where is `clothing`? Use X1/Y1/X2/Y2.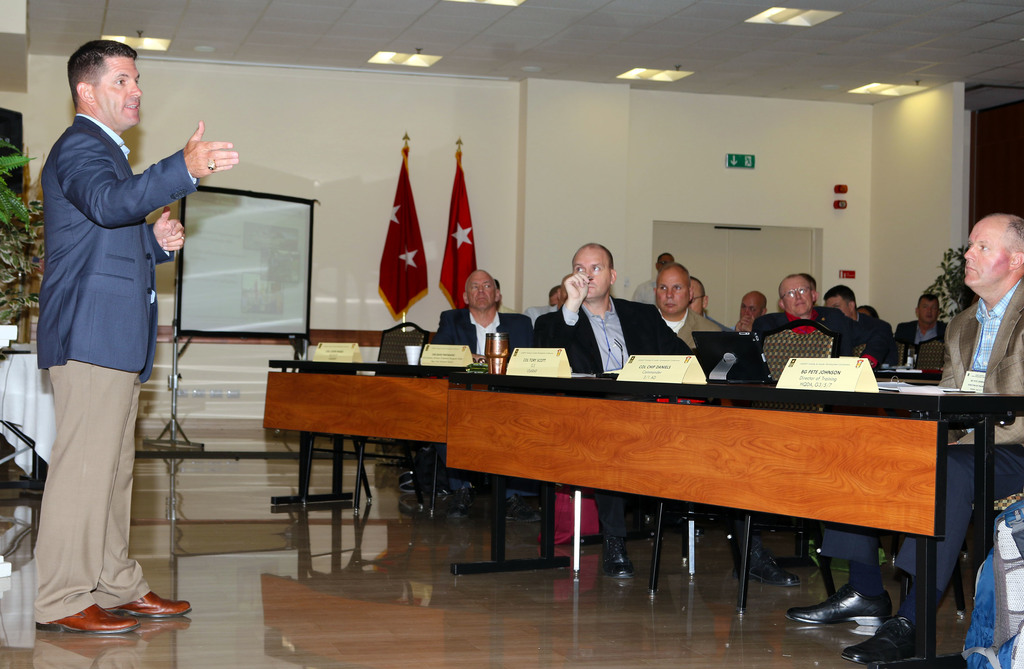
428/307/532/366.
